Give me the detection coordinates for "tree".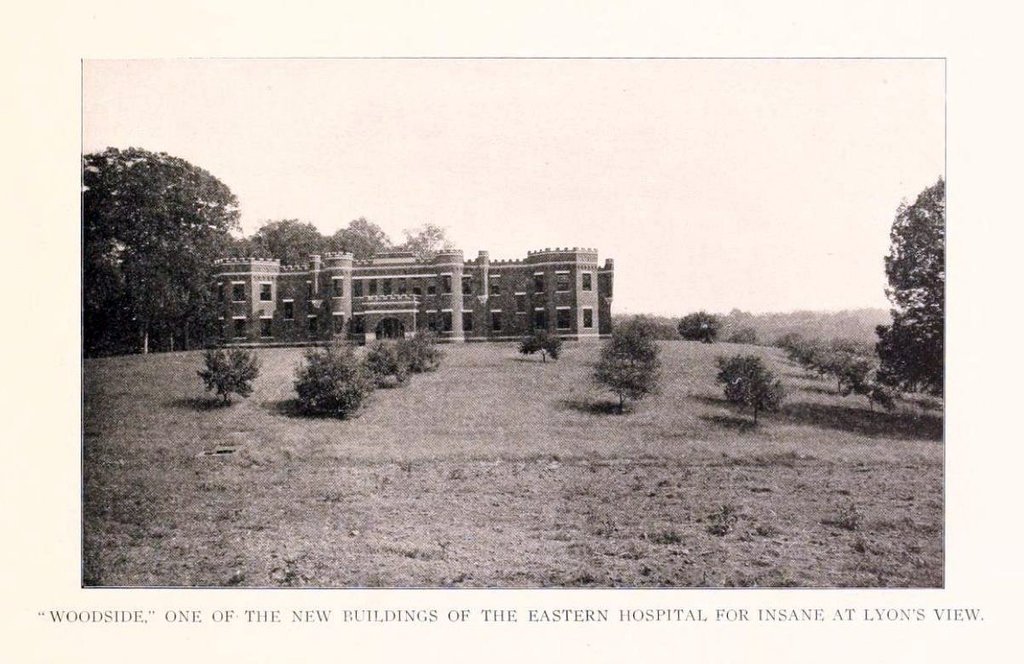
<bbox>884, 179, 953, 402</bbox>.
